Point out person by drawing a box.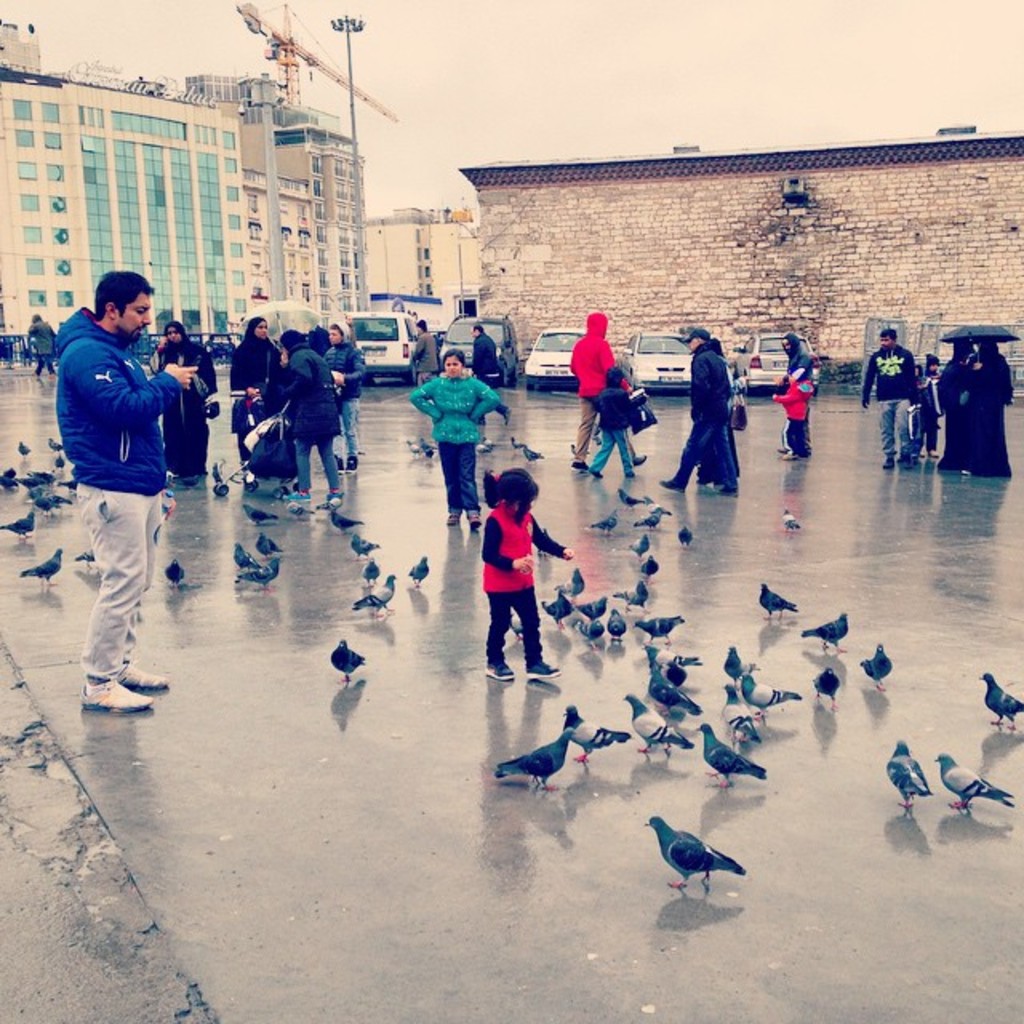
<box>26,312,61,382</box>.
